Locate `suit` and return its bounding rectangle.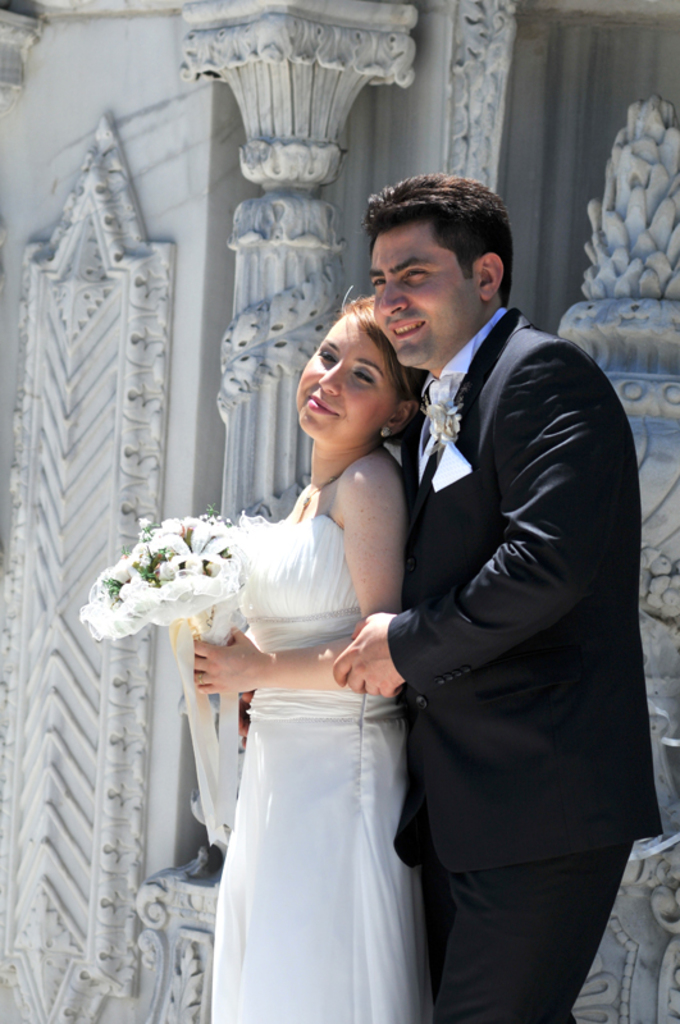
[353, 165, 645, 1014].
